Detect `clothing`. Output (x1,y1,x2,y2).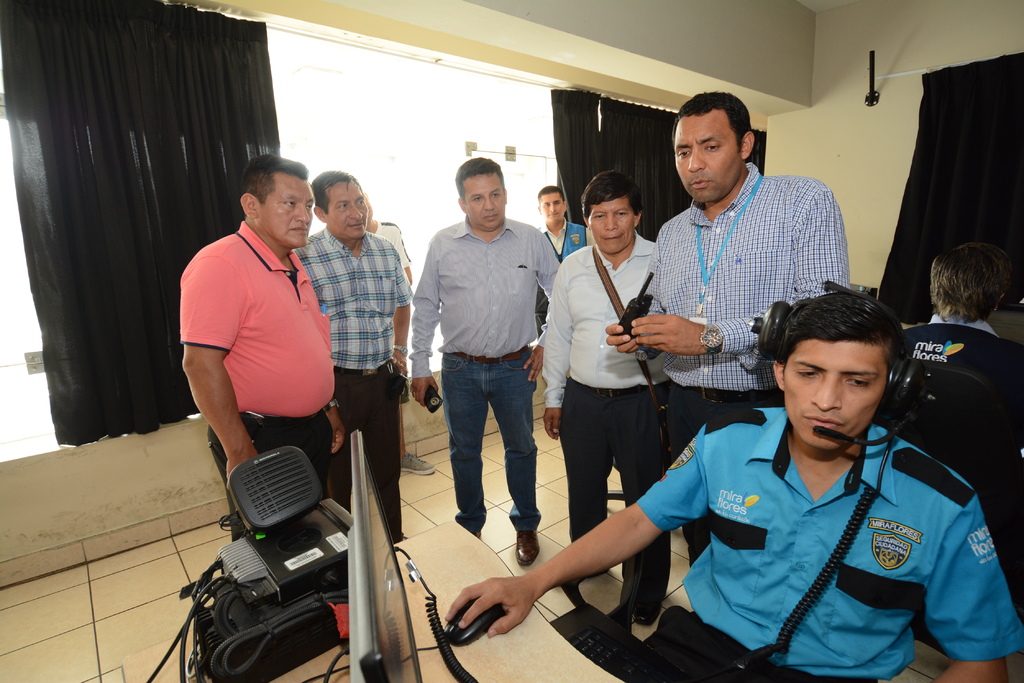
(409,214,561,542).
